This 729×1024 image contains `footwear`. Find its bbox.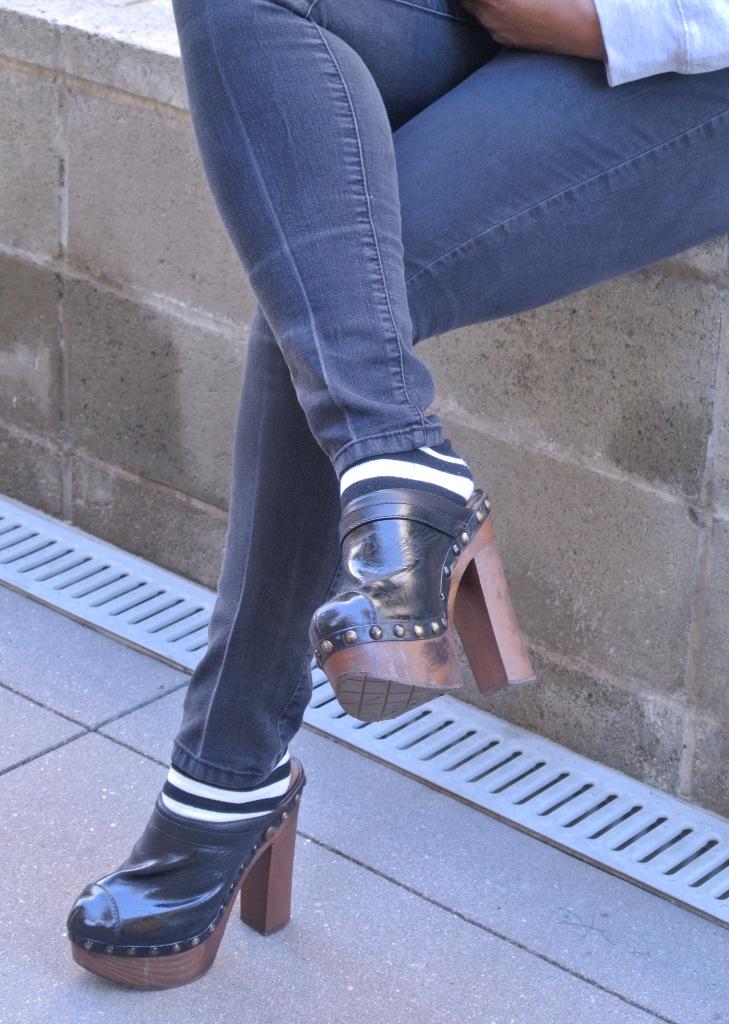
l=63, t=765, r=334, b=998.
